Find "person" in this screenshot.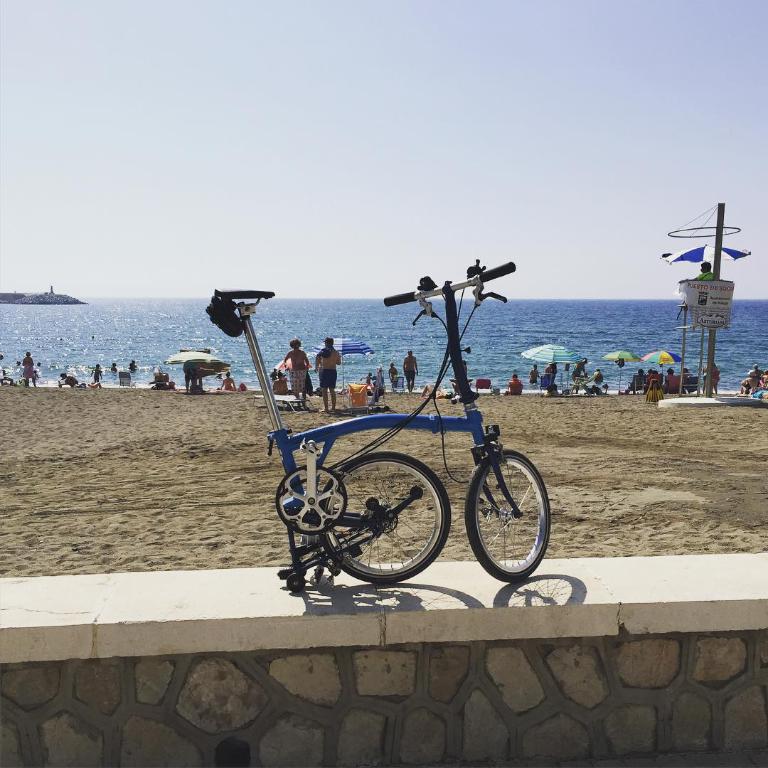
The bounding box for "person" is crop(63, 373, 84, 389).
